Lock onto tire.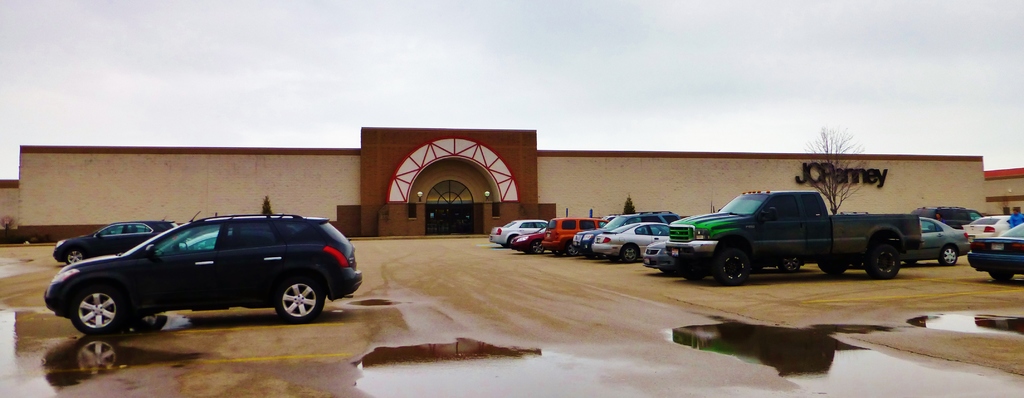
Locked: {"left": 940, "top": 247, "right": 959, "bottom": 264}.
